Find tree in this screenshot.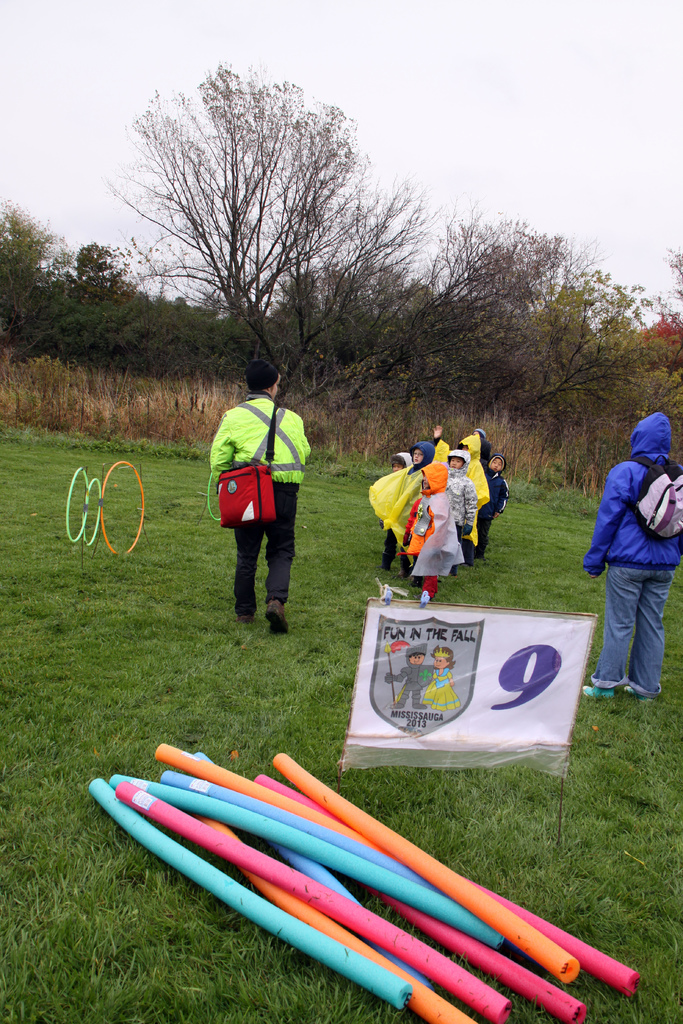
The bounding box for tree is 391,218,682,484.
